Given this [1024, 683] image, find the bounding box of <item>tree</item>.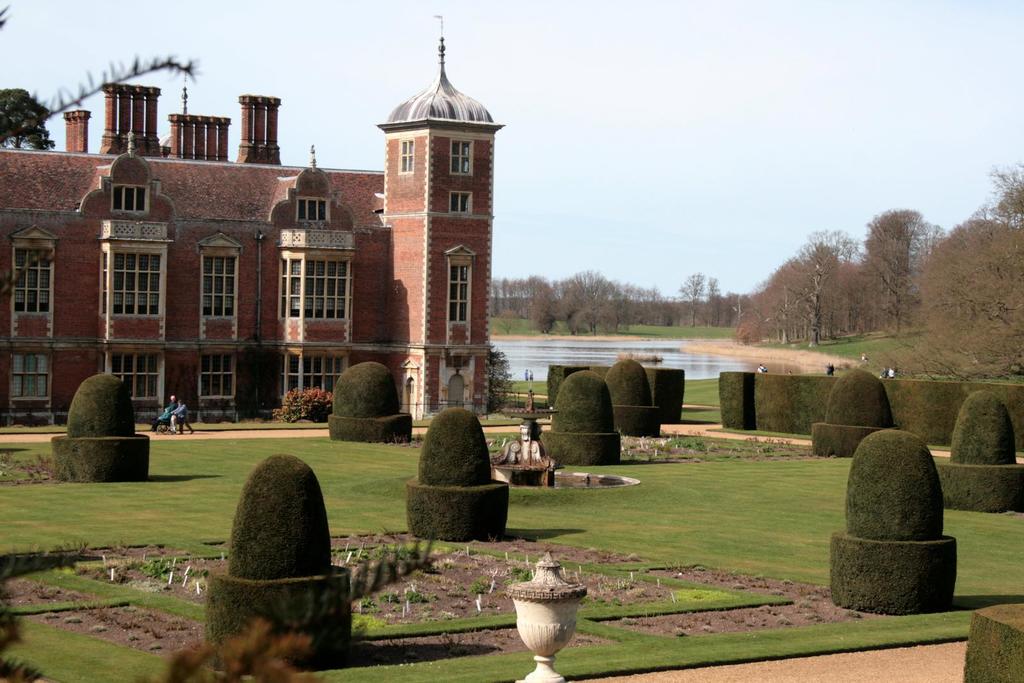
{"left": 205, "top": 452, "right": 353, "bottom": 664}.
